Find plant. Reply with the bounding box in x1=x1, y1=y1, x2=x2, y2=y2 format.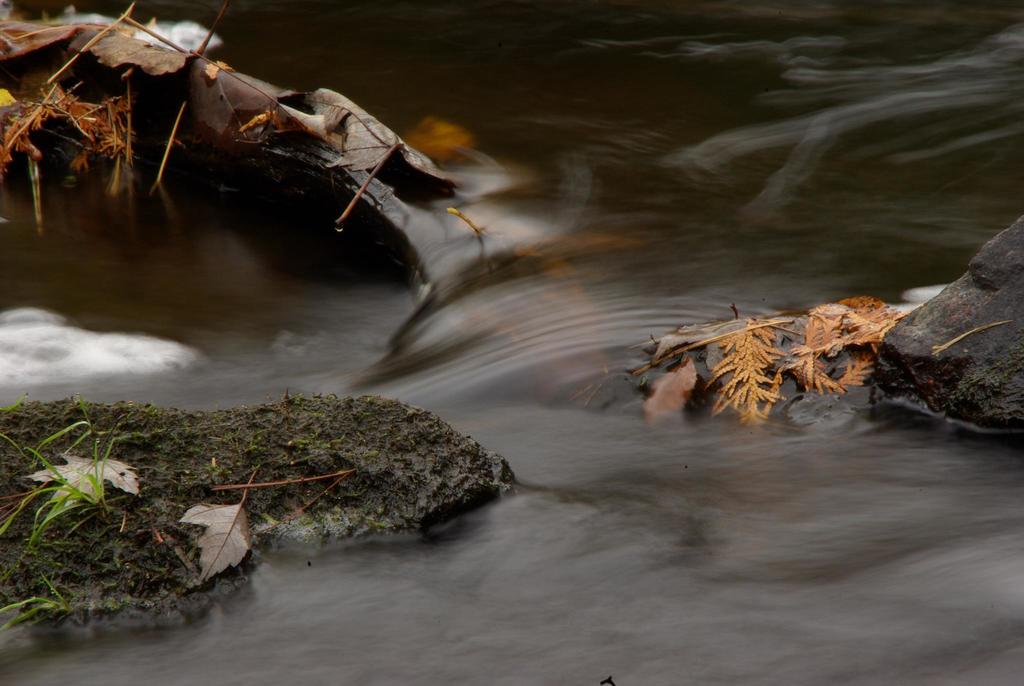
x1=0, y1=565, x2=68, y2=625.
